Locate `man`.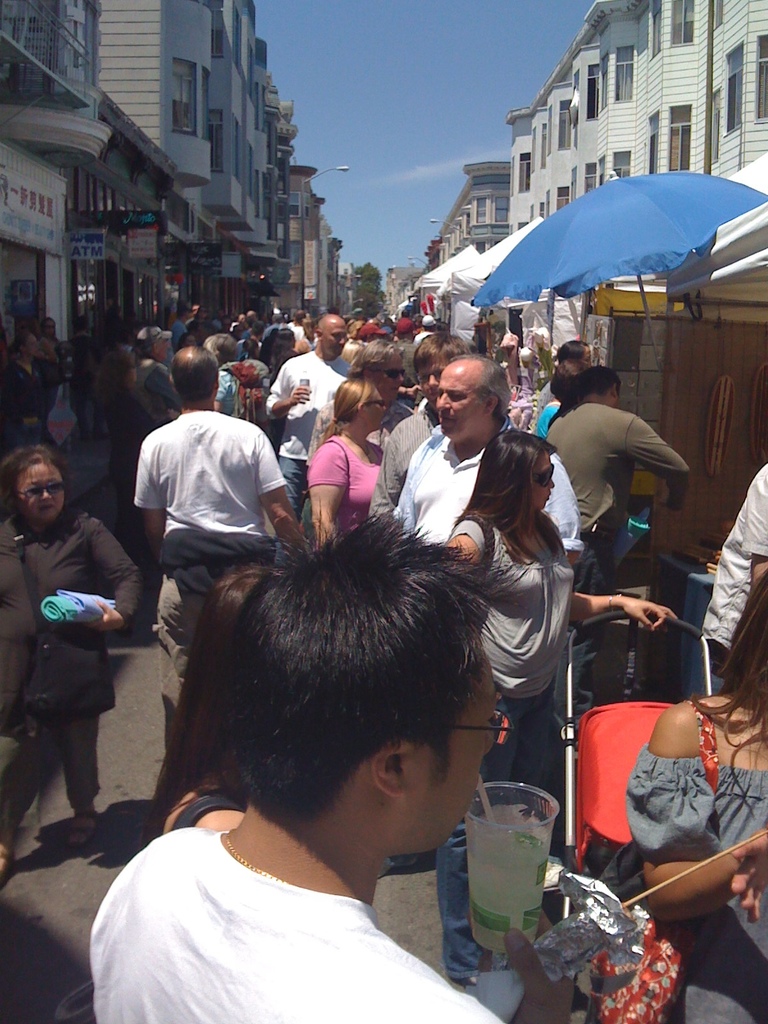
Bounding box: region(415, 316, 438, 346).
